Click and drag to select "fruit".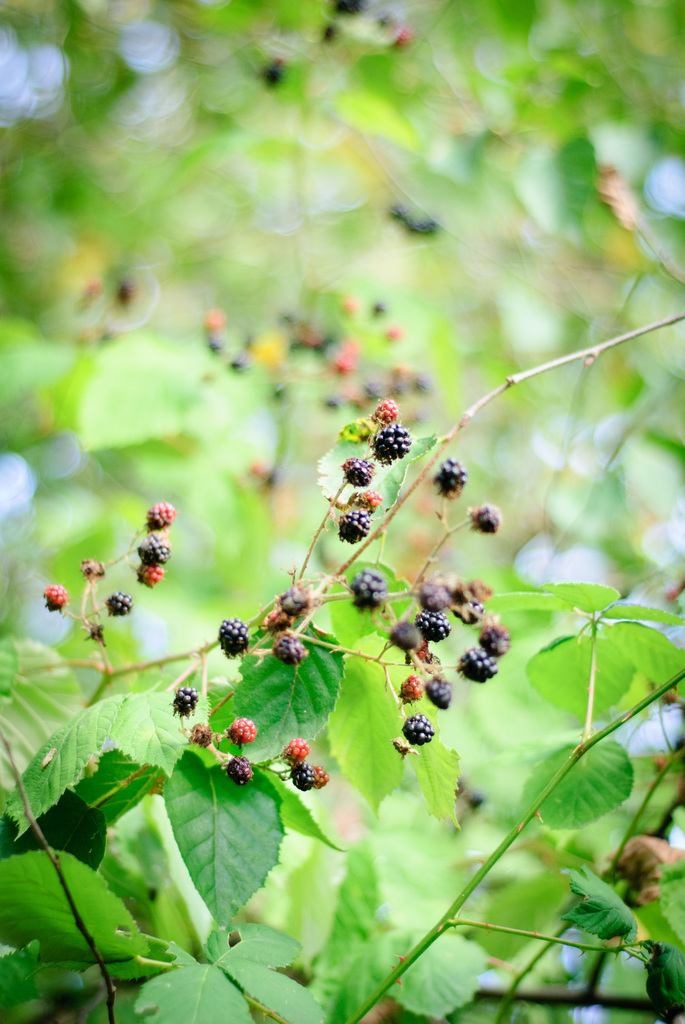
Selection: 374/397/398/428.
